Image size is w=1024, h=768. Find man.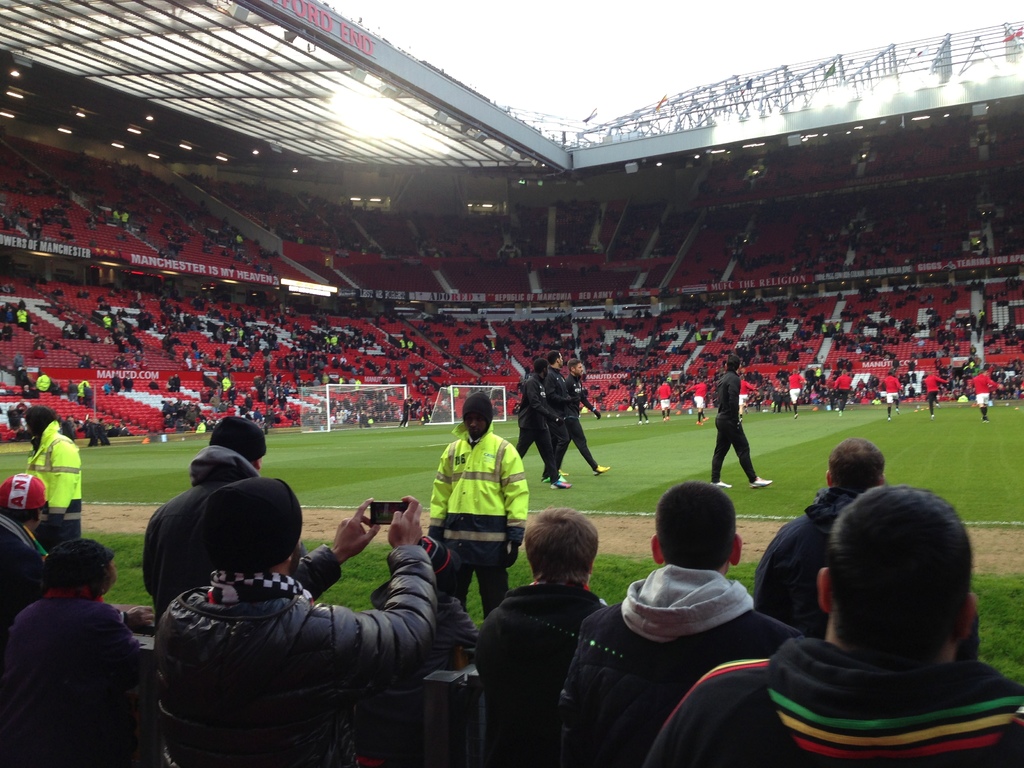
[680, 378, 712, 426].
